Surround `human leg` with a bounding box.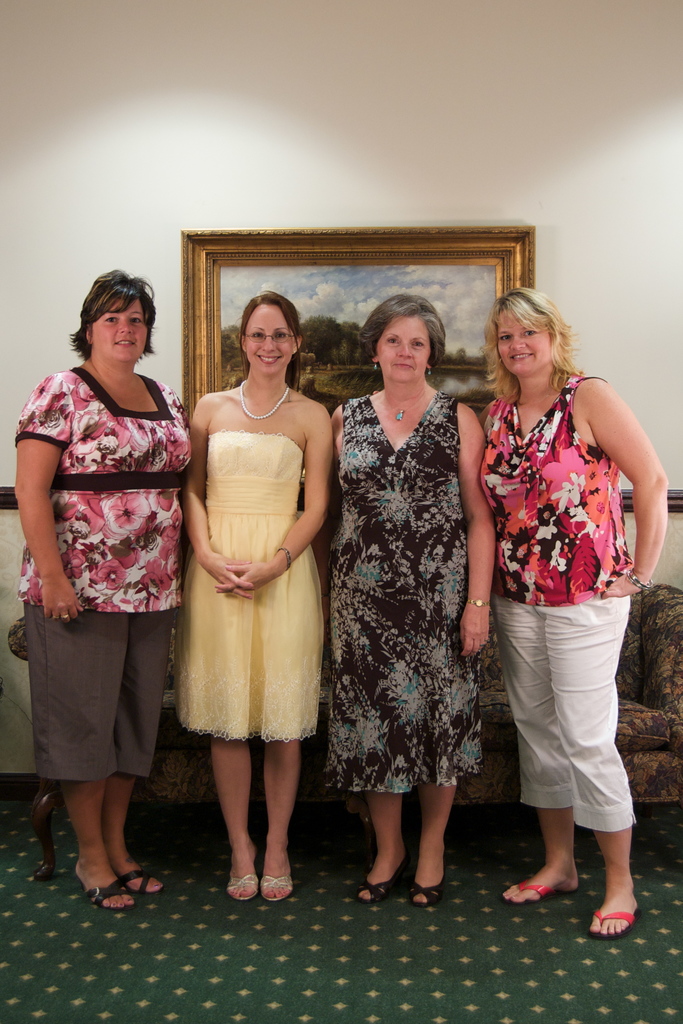
[497, 567, 553, 903].
